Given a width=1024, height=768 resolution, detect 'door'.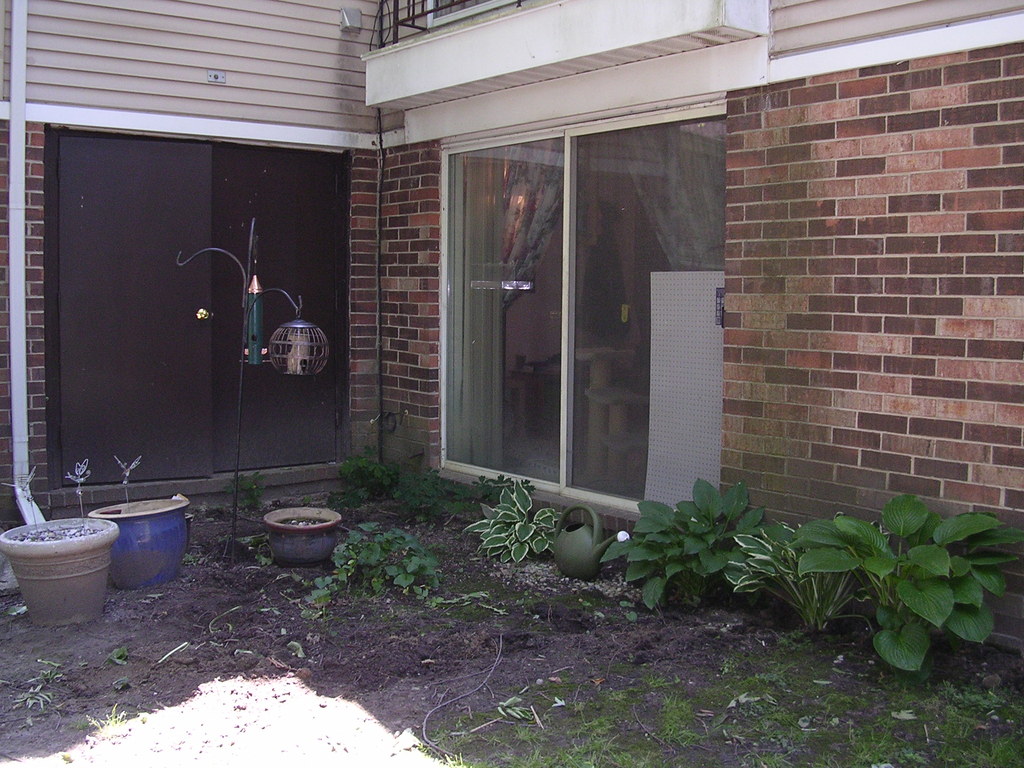
box(45, 135, 340, 485).
